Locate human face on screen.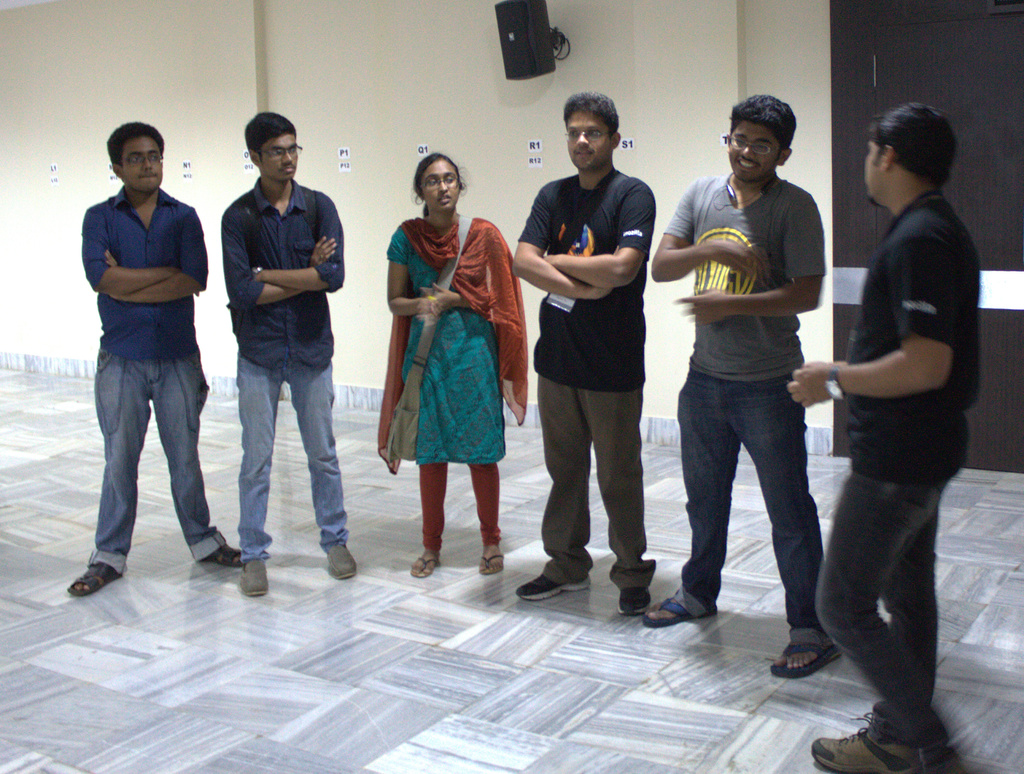
On screen at bbox=[422, 157, 460, 212].
